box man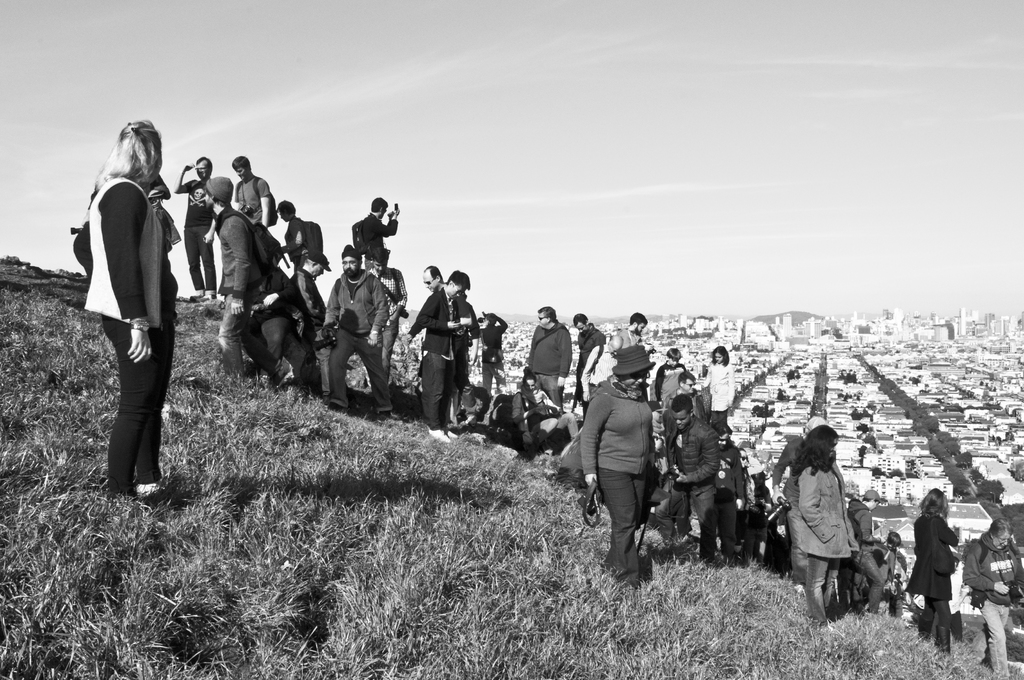
x1=709, y1=416, x2=755, y2=561
